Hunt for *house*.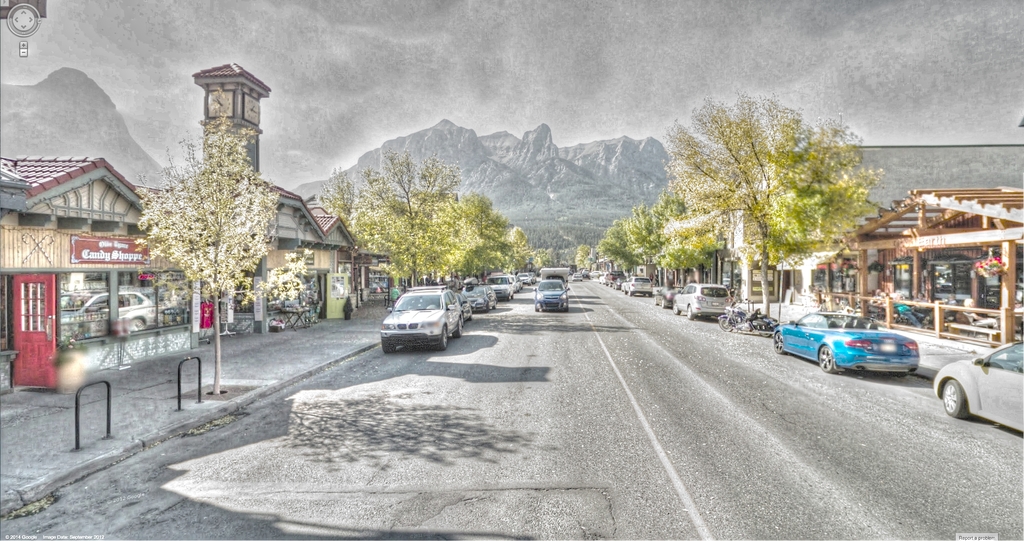
Hunted down at {"x1": 0, "y1": 146, "x2": 387, "y2": 401}.
